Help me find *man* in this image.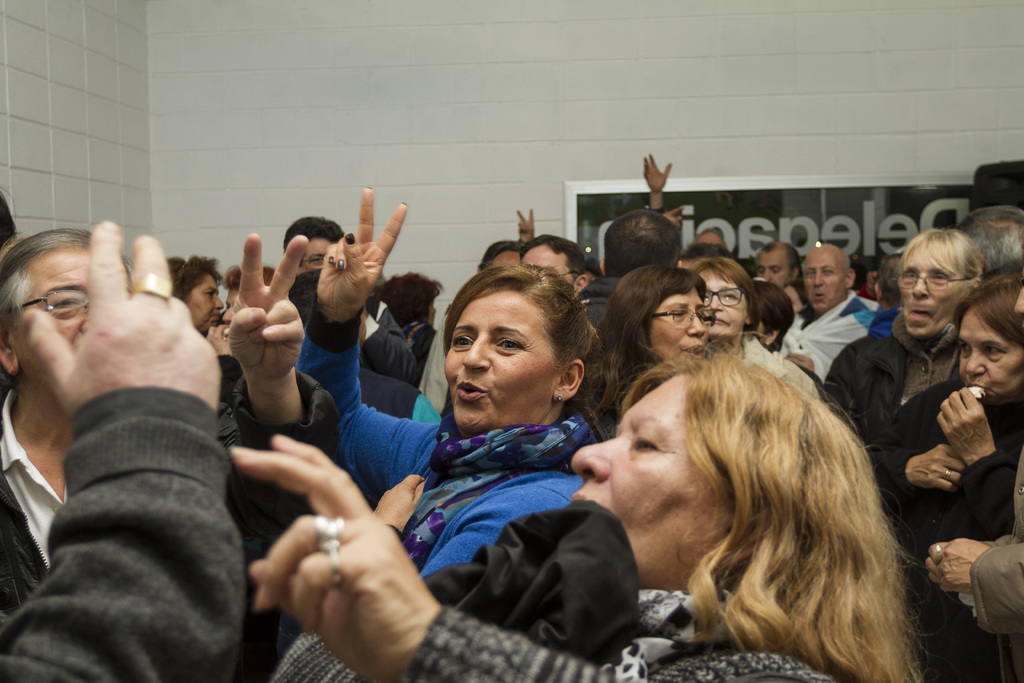
Found it: box(819, 226, 981, 427).
